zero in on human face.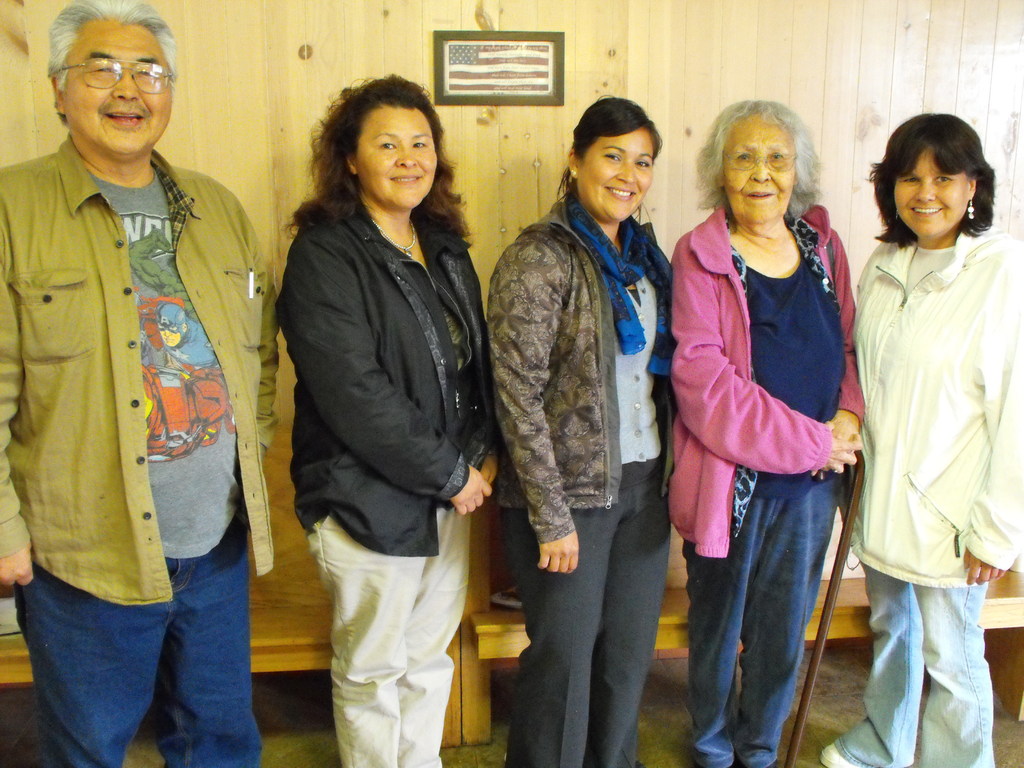
Zeroed in: box=[573, 122, 657, 228].
